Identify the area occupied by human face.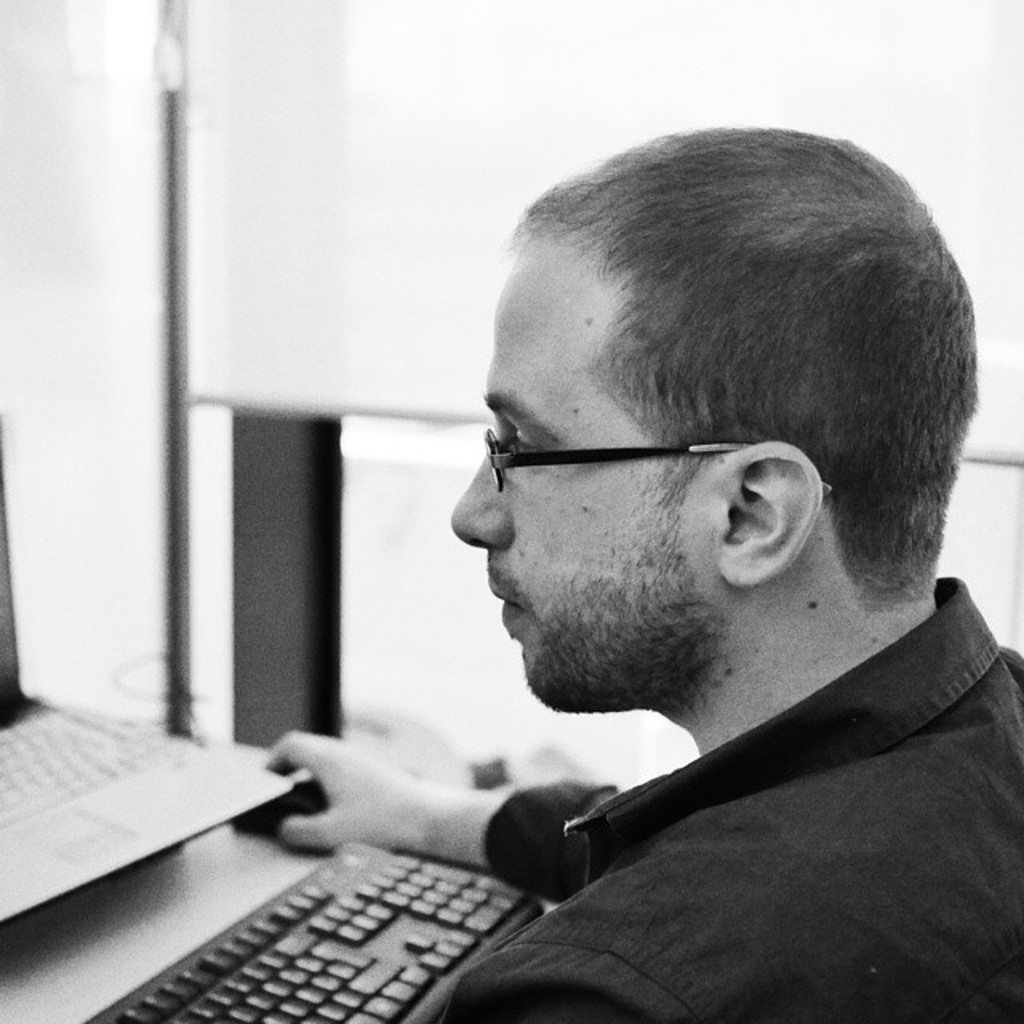
Area: region(445, 235, 715, 722).
